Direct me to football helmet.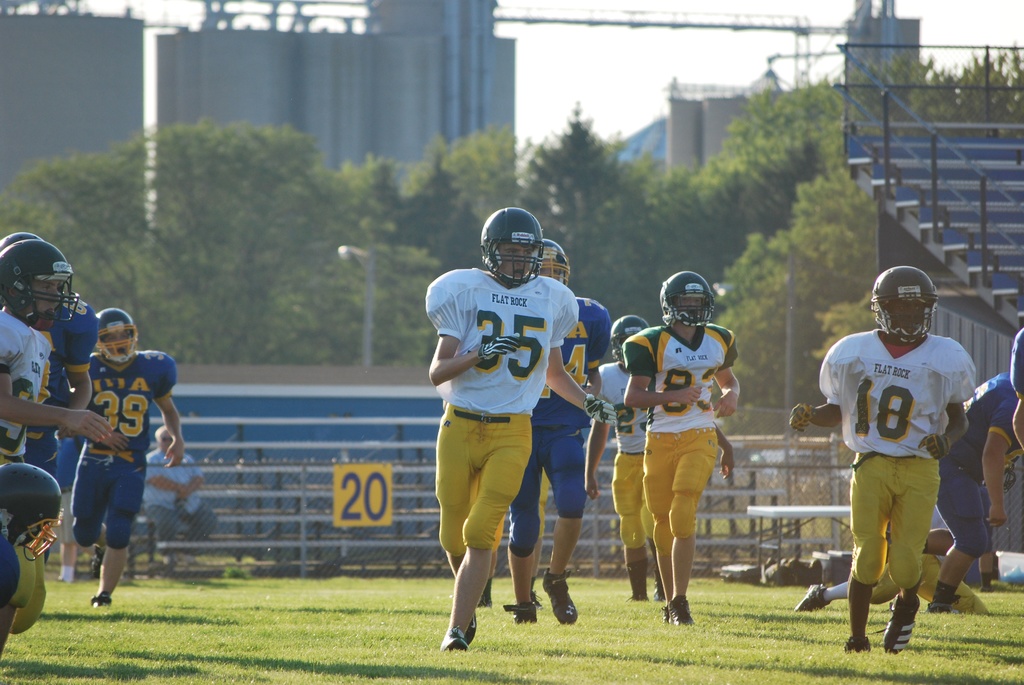
Direction: left=869, top=267, right=938, bottom=344.
